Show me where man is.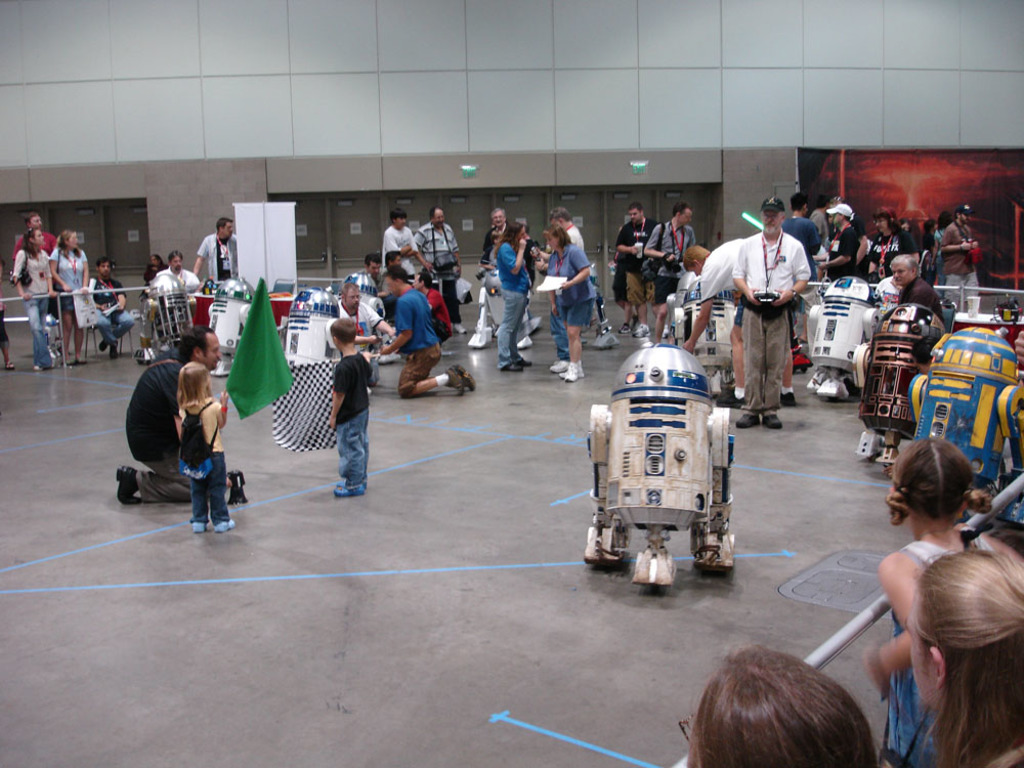
man is at Rect(614, 204, 652, 339).
